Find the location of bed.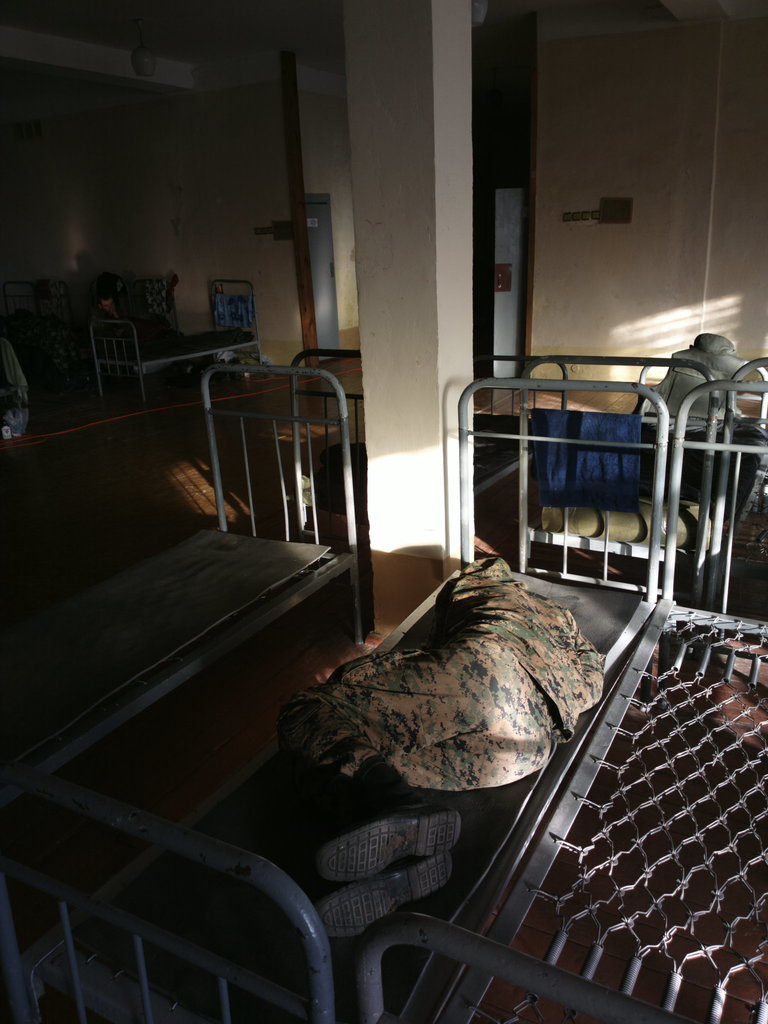
Location: bbox(172, 344, 396, 550).
